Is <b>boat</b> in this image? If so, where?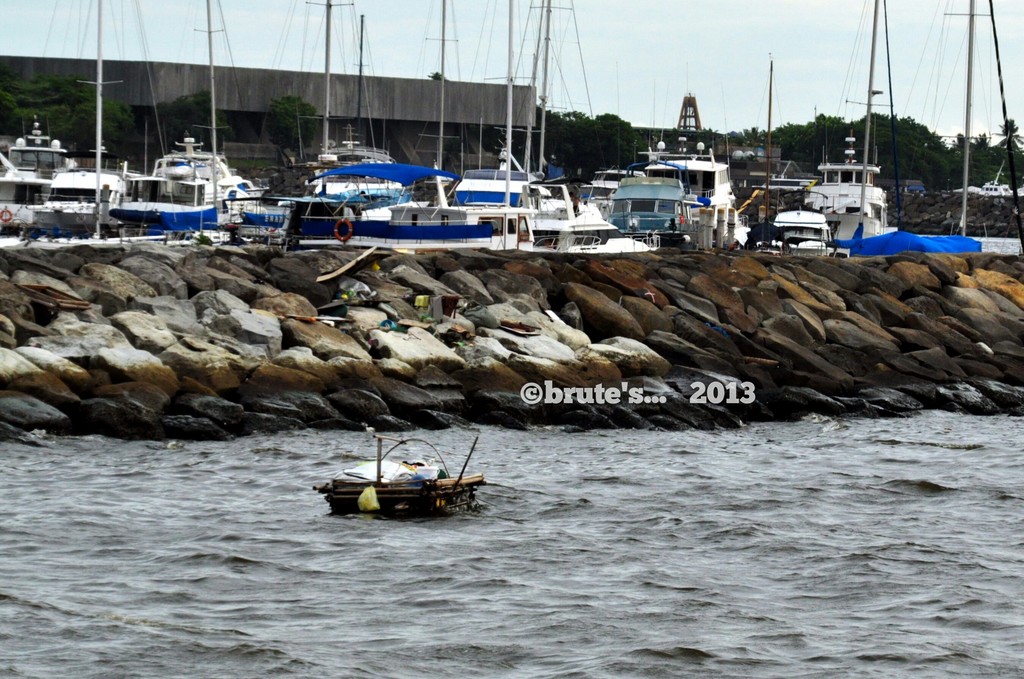
Yes, at box(225, 0, 507, 250).
